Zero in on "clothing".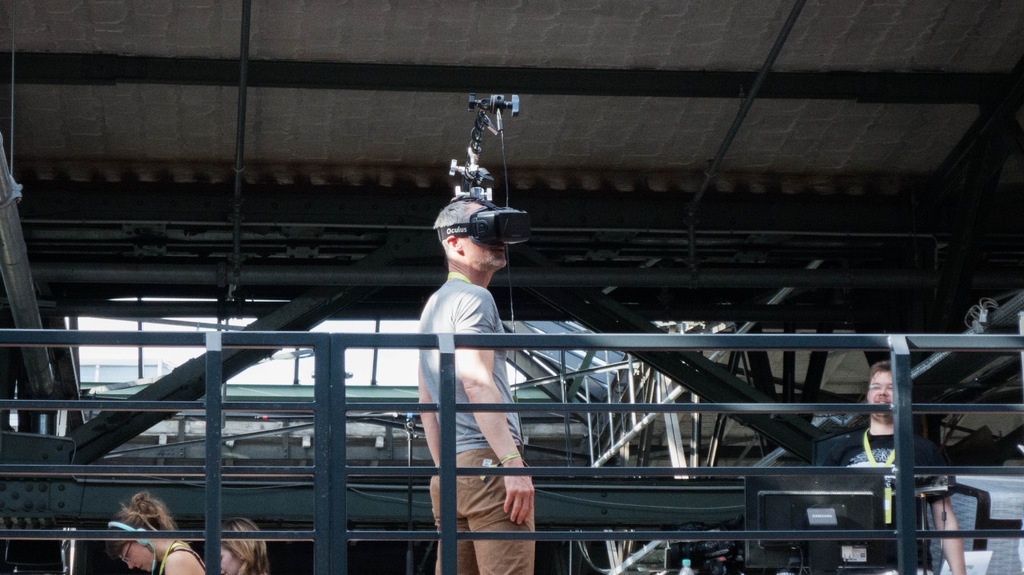
Zeroed in: select_region(160, 544, 209, 574).
